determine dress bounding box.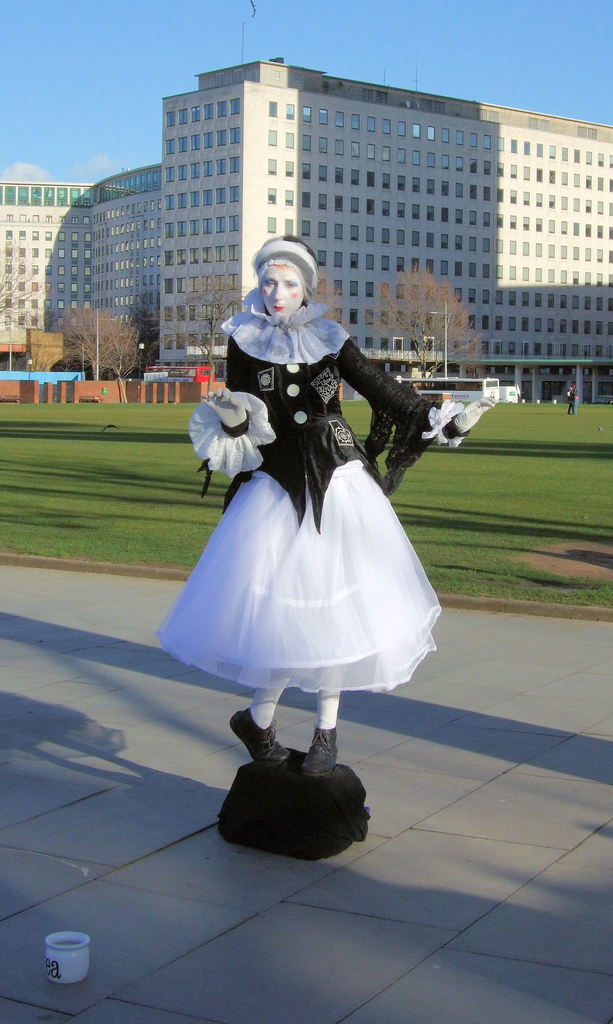
Determined: left=148, top=284, right=439, bottom=695.
